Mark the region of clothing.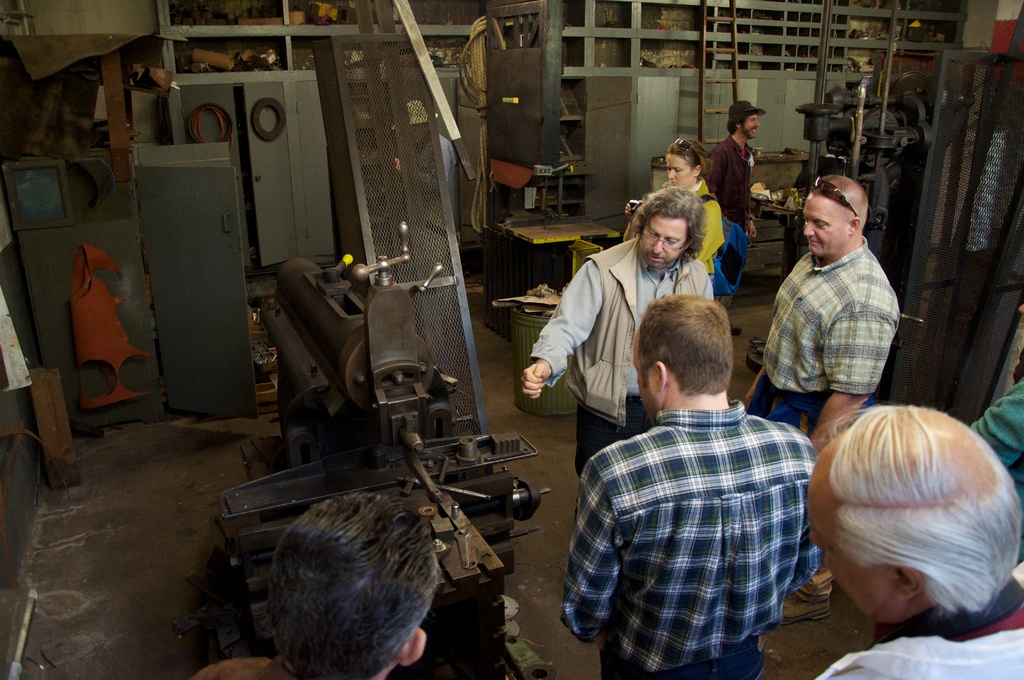
Region: box=[701, 128, 762, 298].
